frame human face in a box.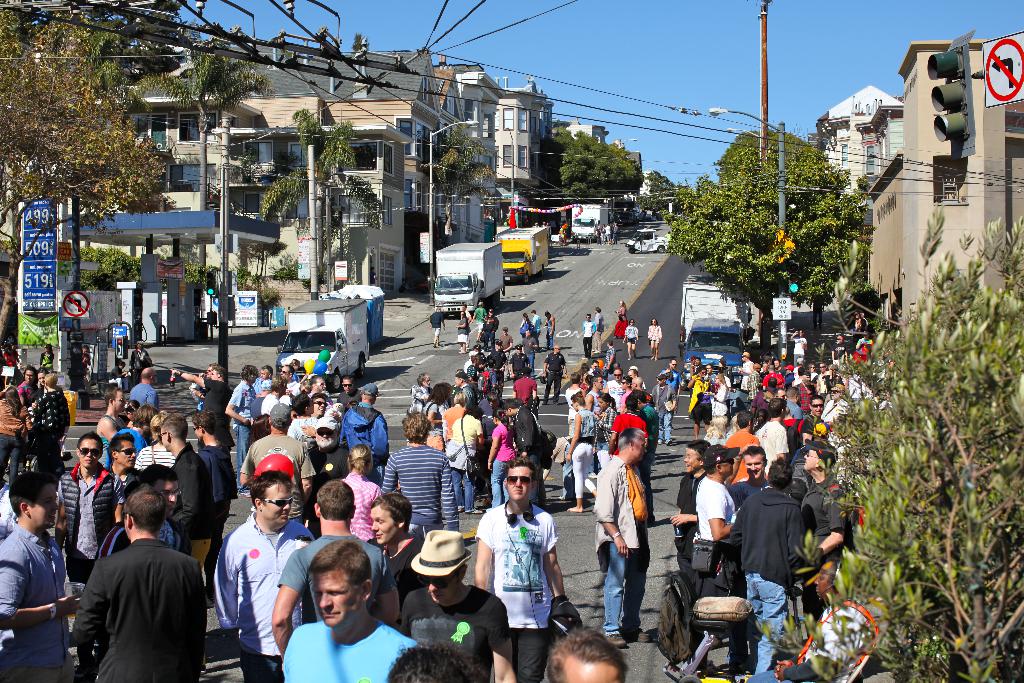
<bbox>567, 660, 621, 682</bbox>.
